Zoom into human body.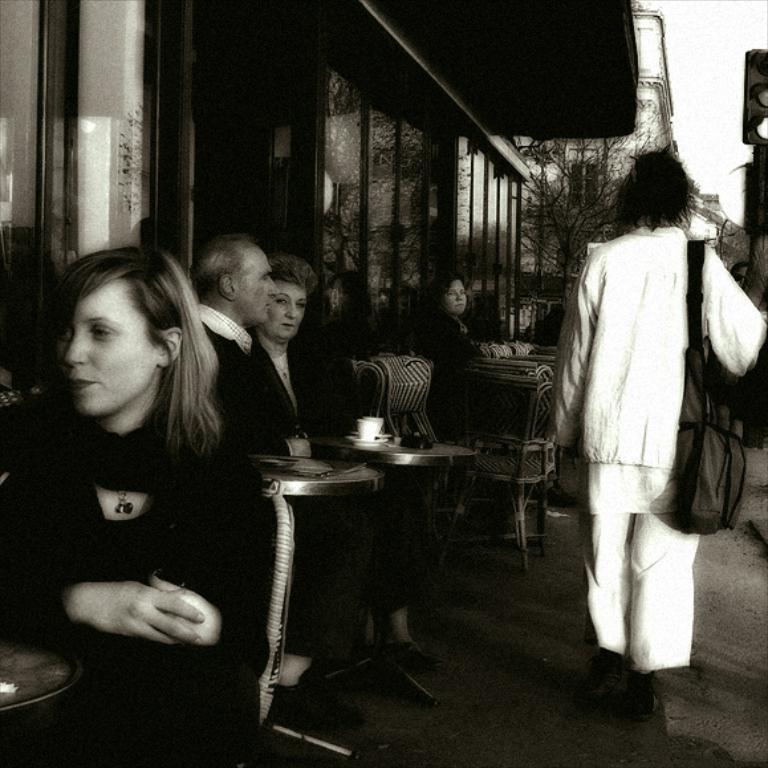
Zoom target: <region>256, 251, 430, 674</region>.
